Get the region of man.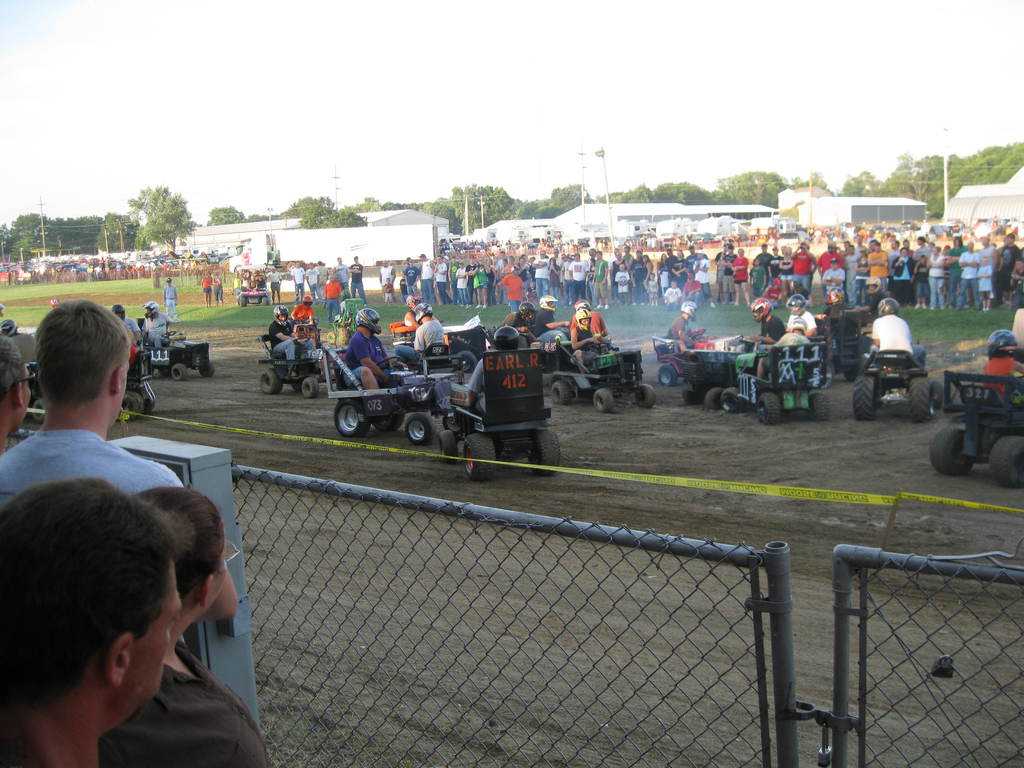
<box>566,301,614,348</box>.
